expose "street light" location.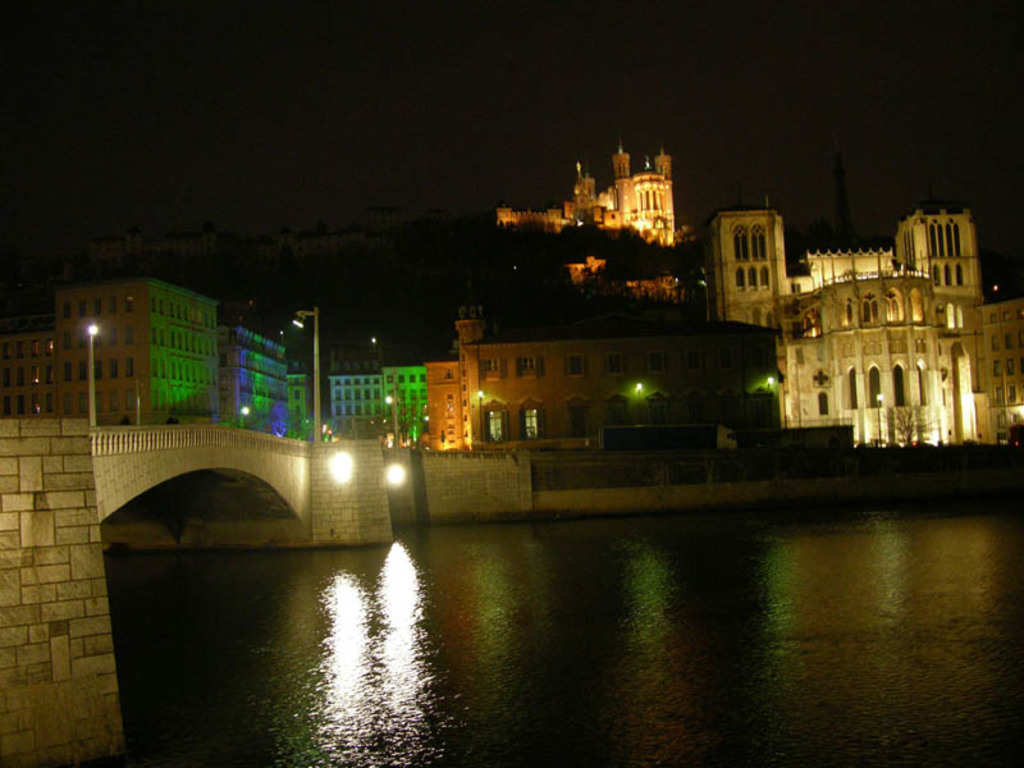
Exposed at (87,321,100,428).
